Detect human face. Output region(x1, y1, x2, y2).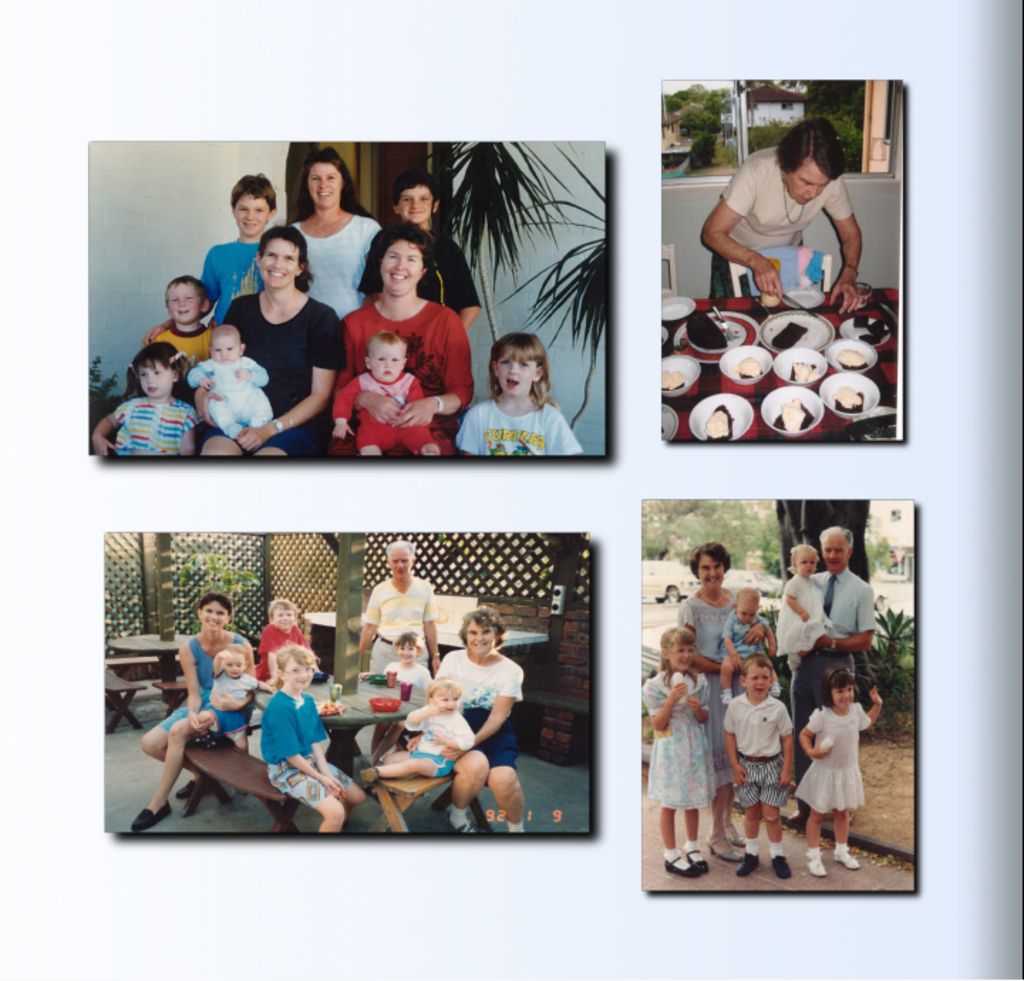
region(302, 161, 341, 206).
